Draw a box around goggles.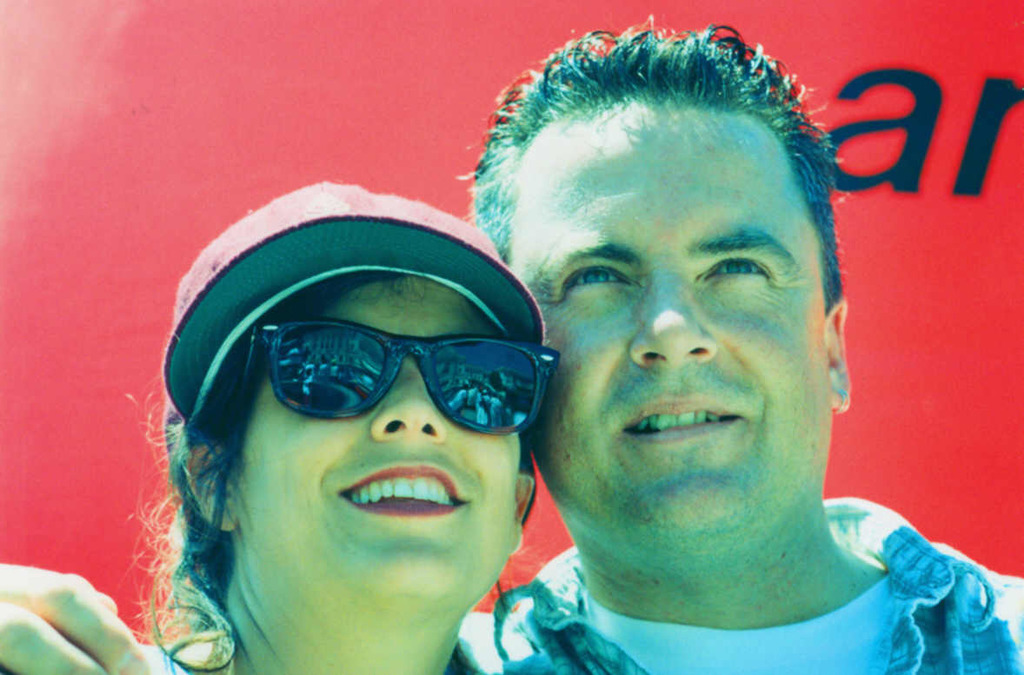
(208, 314, 564, 446).
